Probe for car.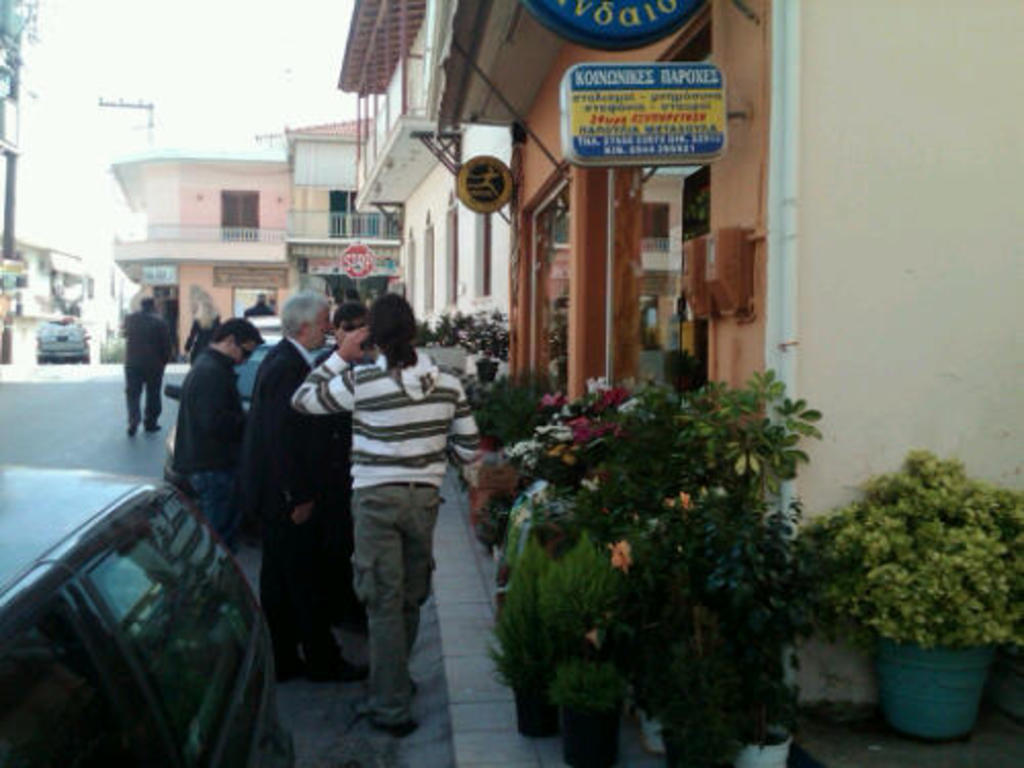
Probe result: x1=0 y1=459 x2=299 y2=766.
